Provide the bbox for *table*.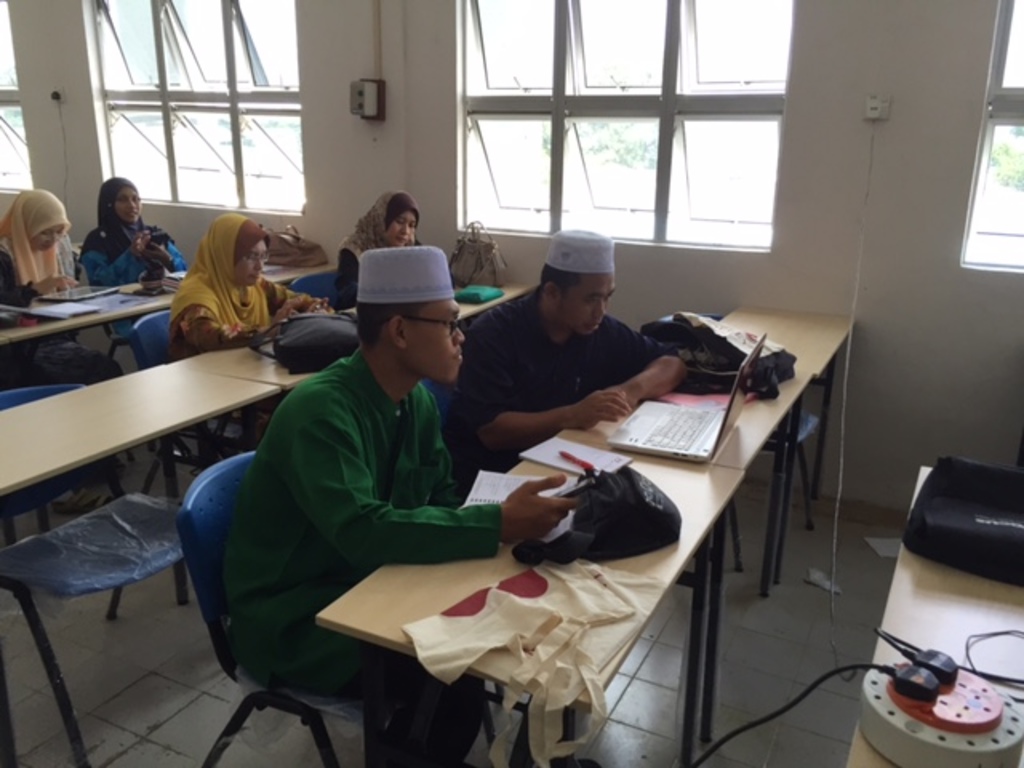
x1=555 y1=301 x2=853 y2=582.
